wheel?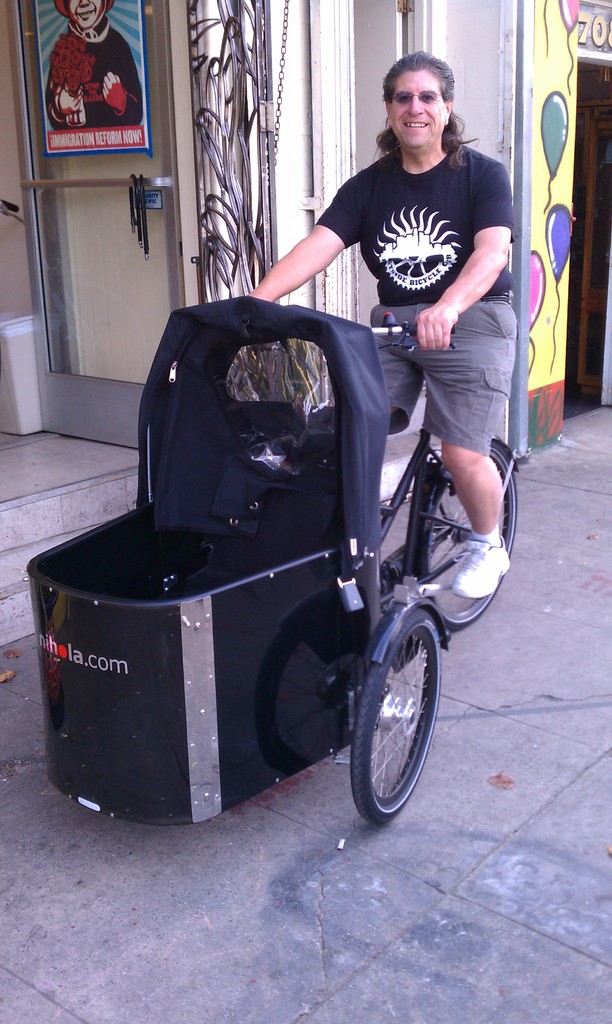
bbox=[341, 593, 456, 820]
